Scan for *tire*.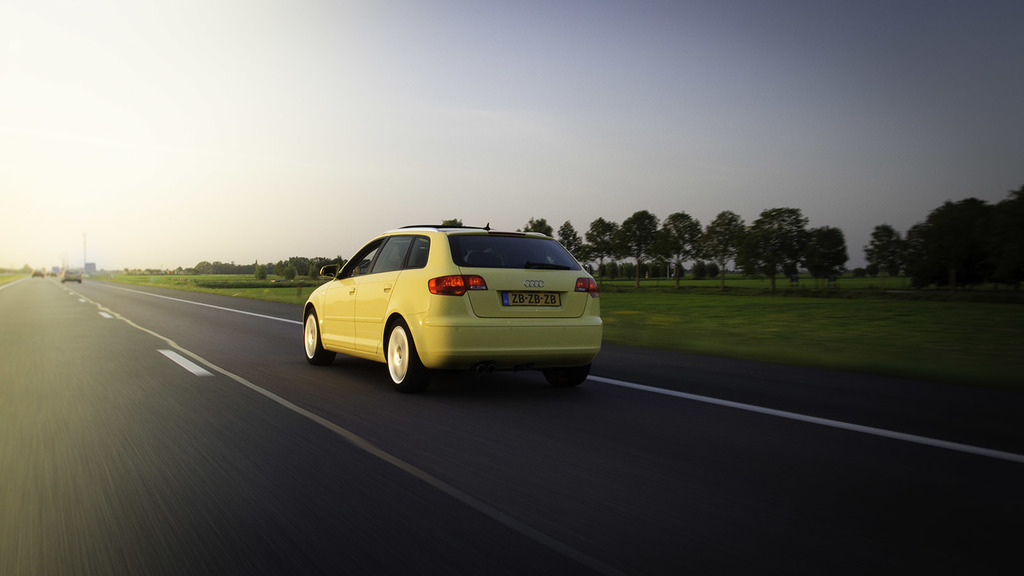
Scan result: (left=58, top=280, right=66, bottom=285).
